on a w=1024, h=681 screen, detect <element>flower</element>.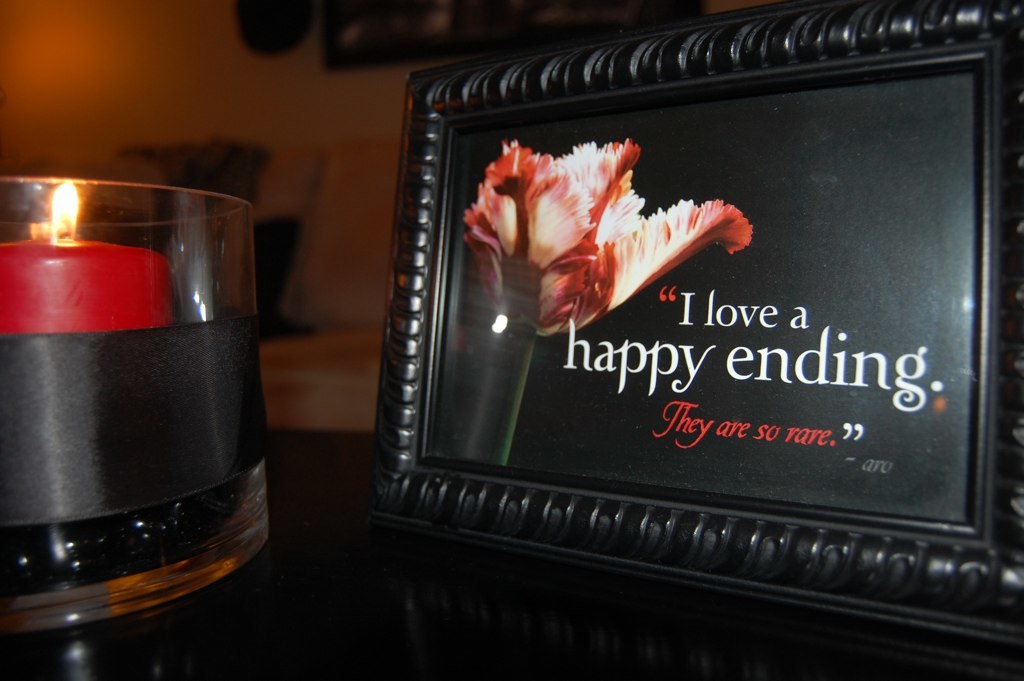
[456, 108, 773, 342].
